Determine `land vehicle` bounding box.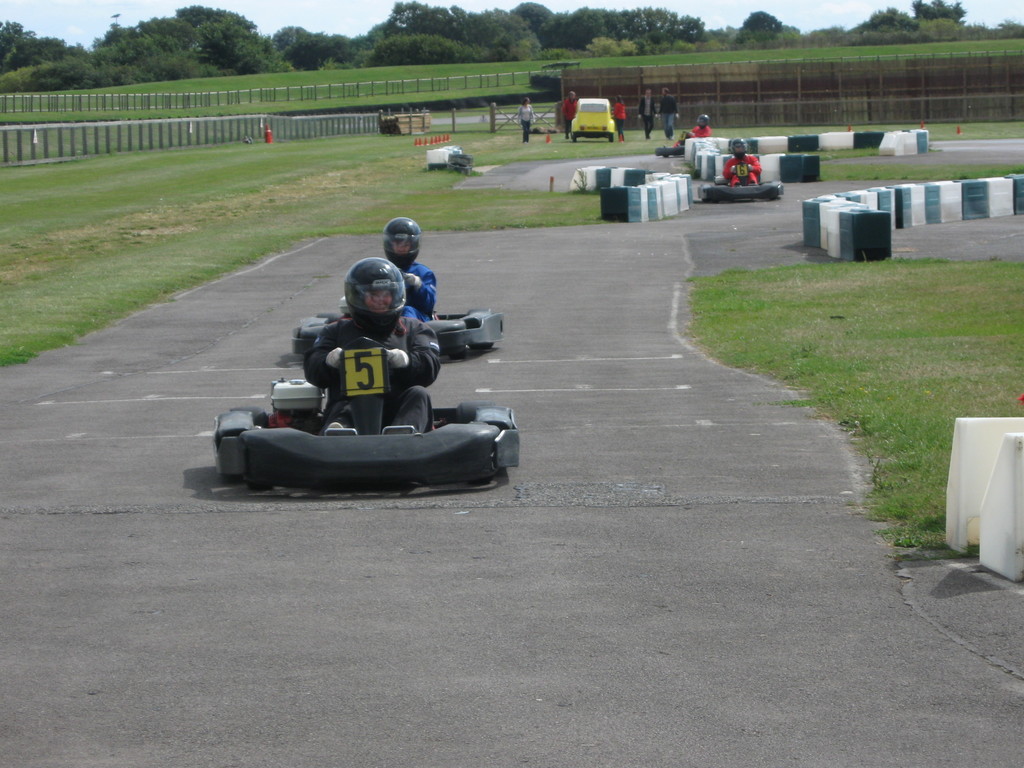
Determined: [left=700, top=164, right=783, bottom=203].
